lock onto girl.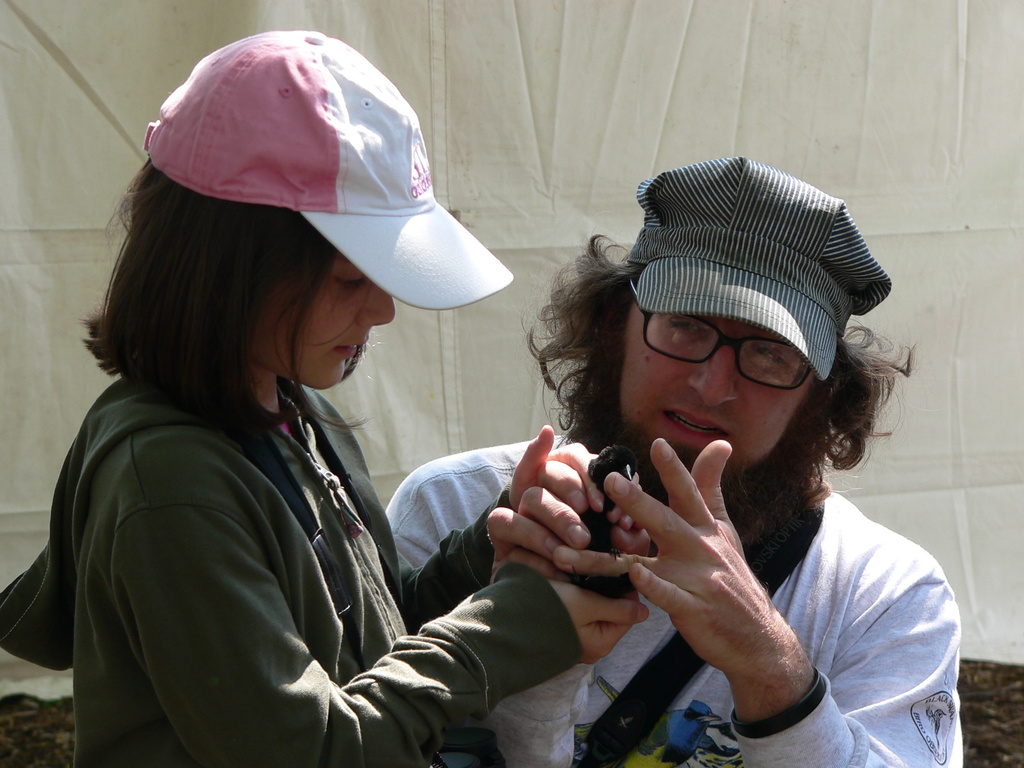
Locked: <box>0,31,648,767</box>.
